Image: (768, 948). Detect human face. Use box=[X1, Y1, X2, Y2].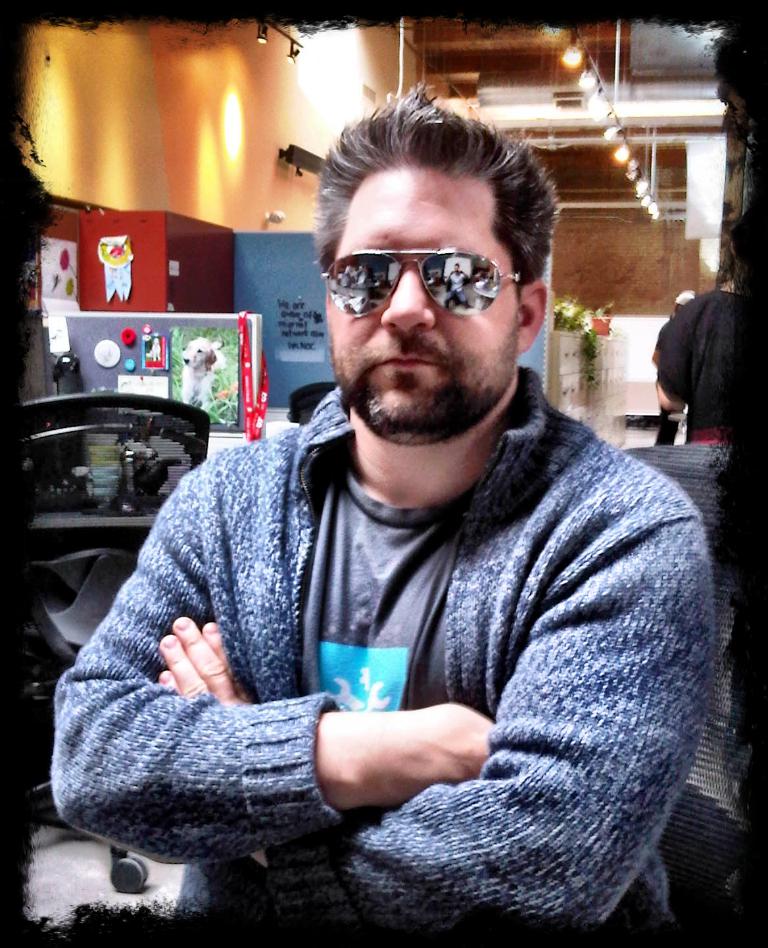
box=[327, 162, 523, 438].
